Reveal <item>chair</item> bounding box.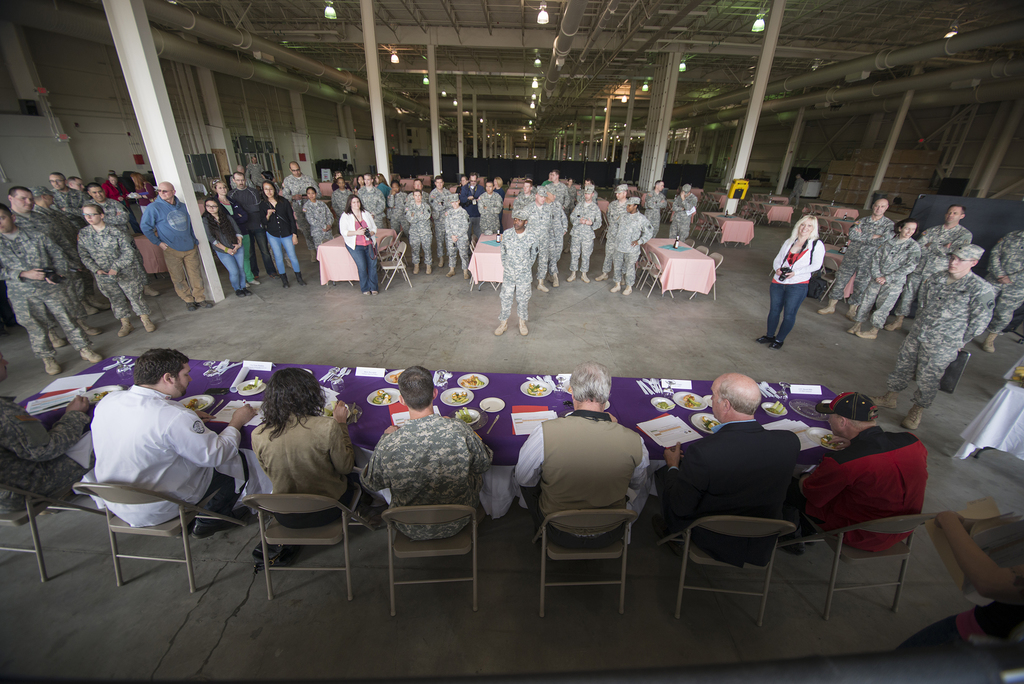
Revealed: [643, 251, 675, 298].
